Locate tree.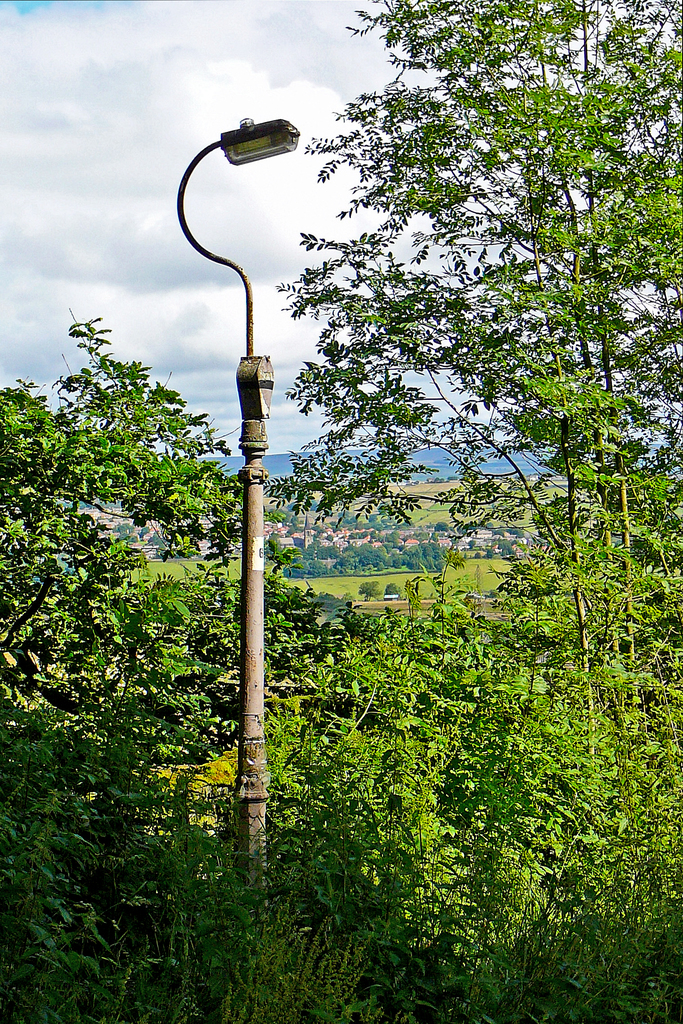
Bounding box: box(266, 0, 682, 829).
